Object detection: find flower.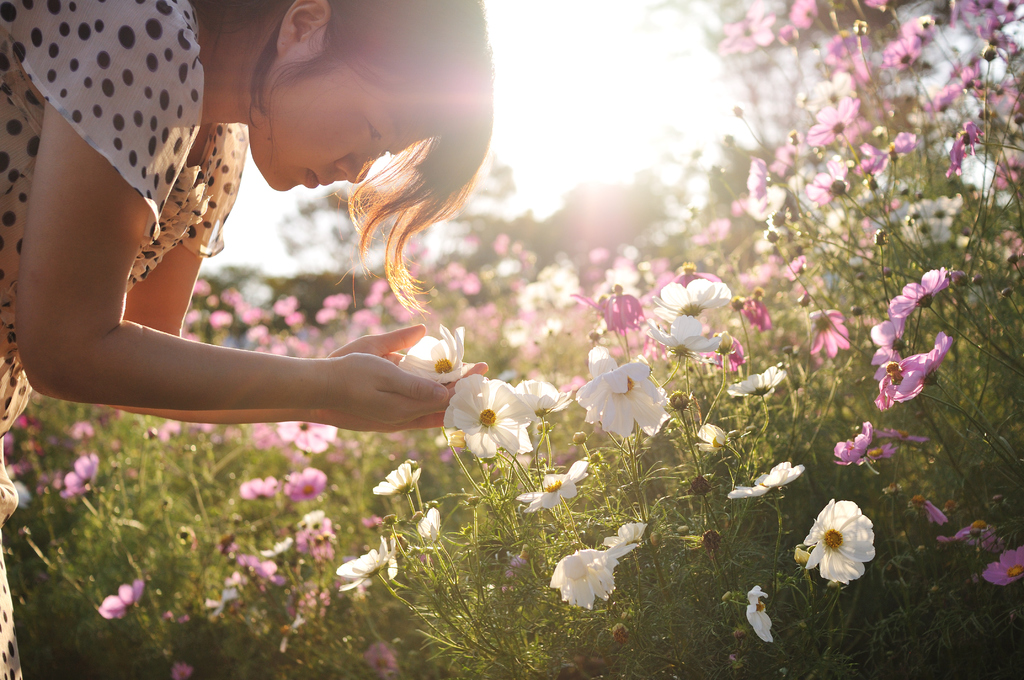
box=[552, 523, 643, 608].
